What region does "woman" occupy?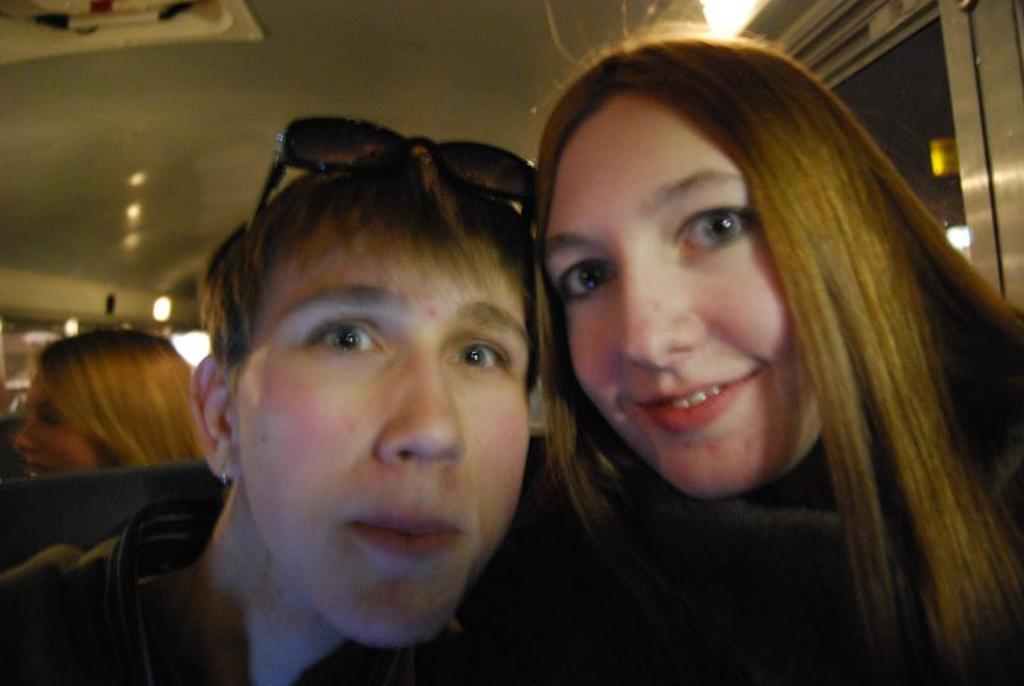
[447, 40, 1023, 673].
